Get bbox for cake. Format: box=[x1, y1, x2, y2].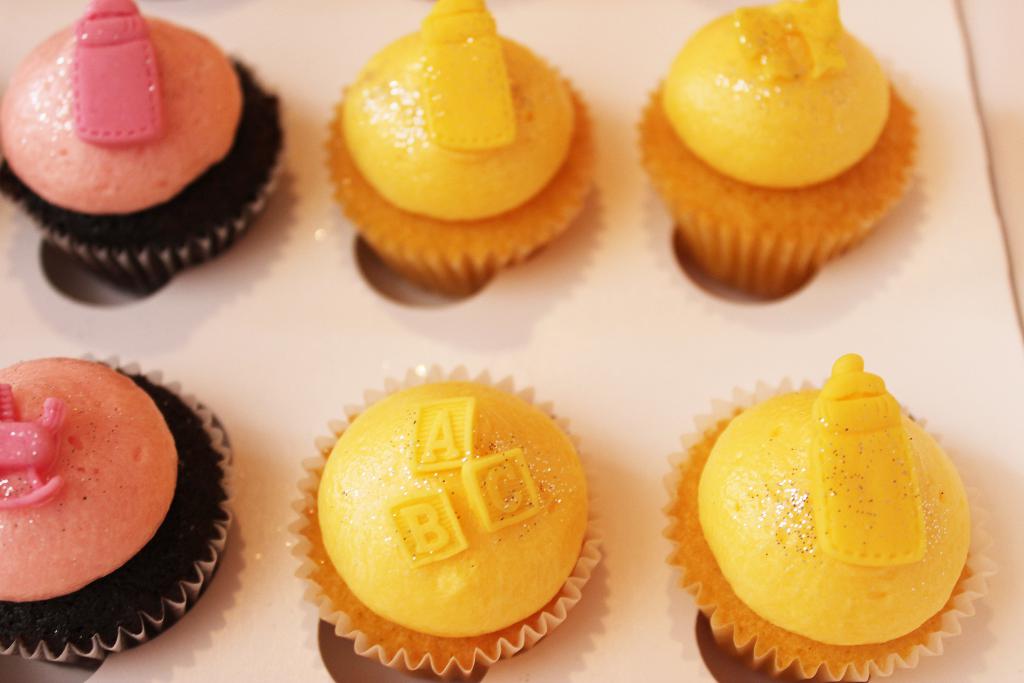
box=[655, 344, 1000, 680].
